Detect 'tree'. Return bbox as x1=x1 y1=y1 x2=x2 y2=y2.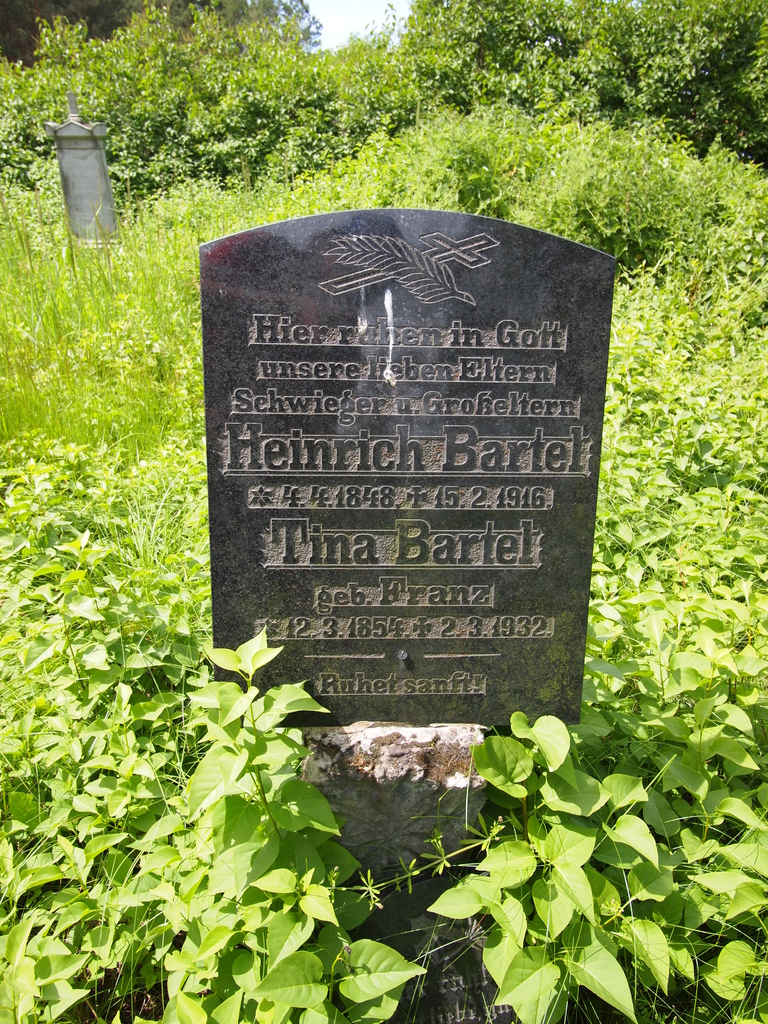
x1=0 y1=0 x2=324 y2=73.
